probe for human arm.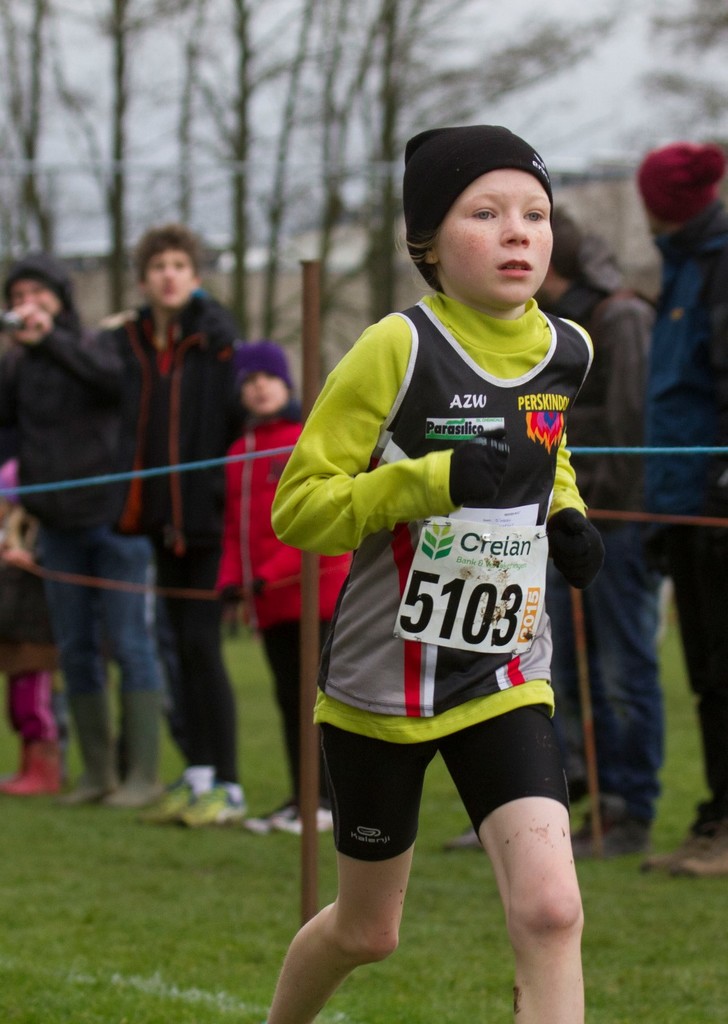
Probe result: region(262, 309, 545, 554).
